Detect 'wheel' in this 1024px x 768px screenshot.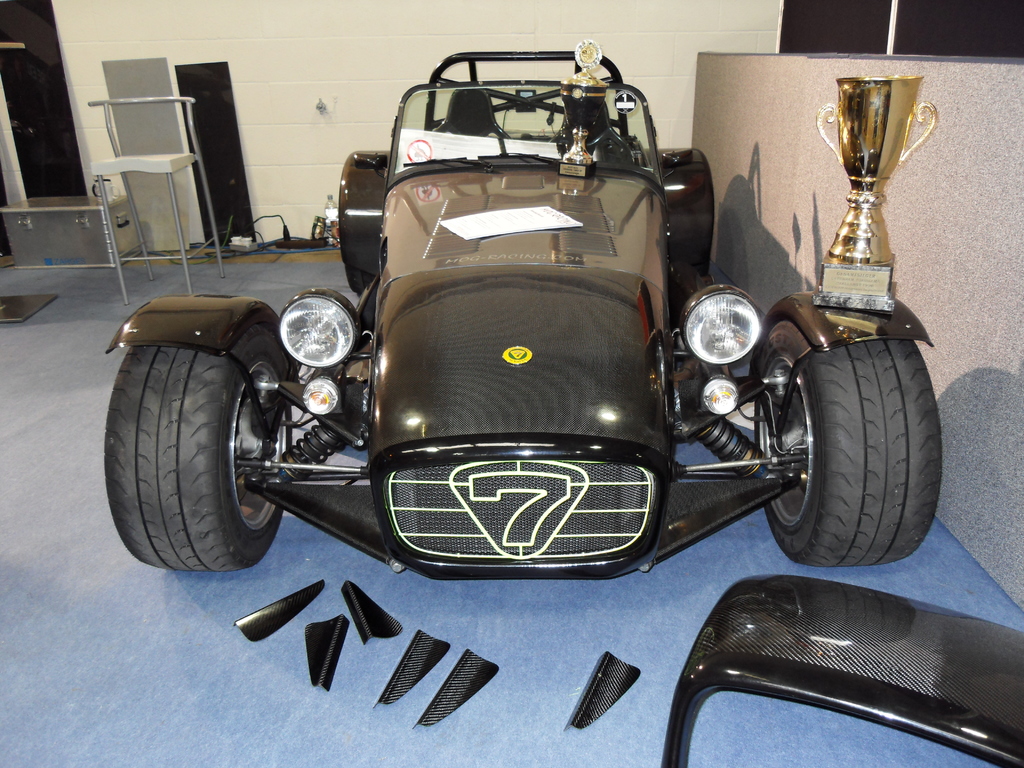
Detection: detection(118, 305, 281, 572).
